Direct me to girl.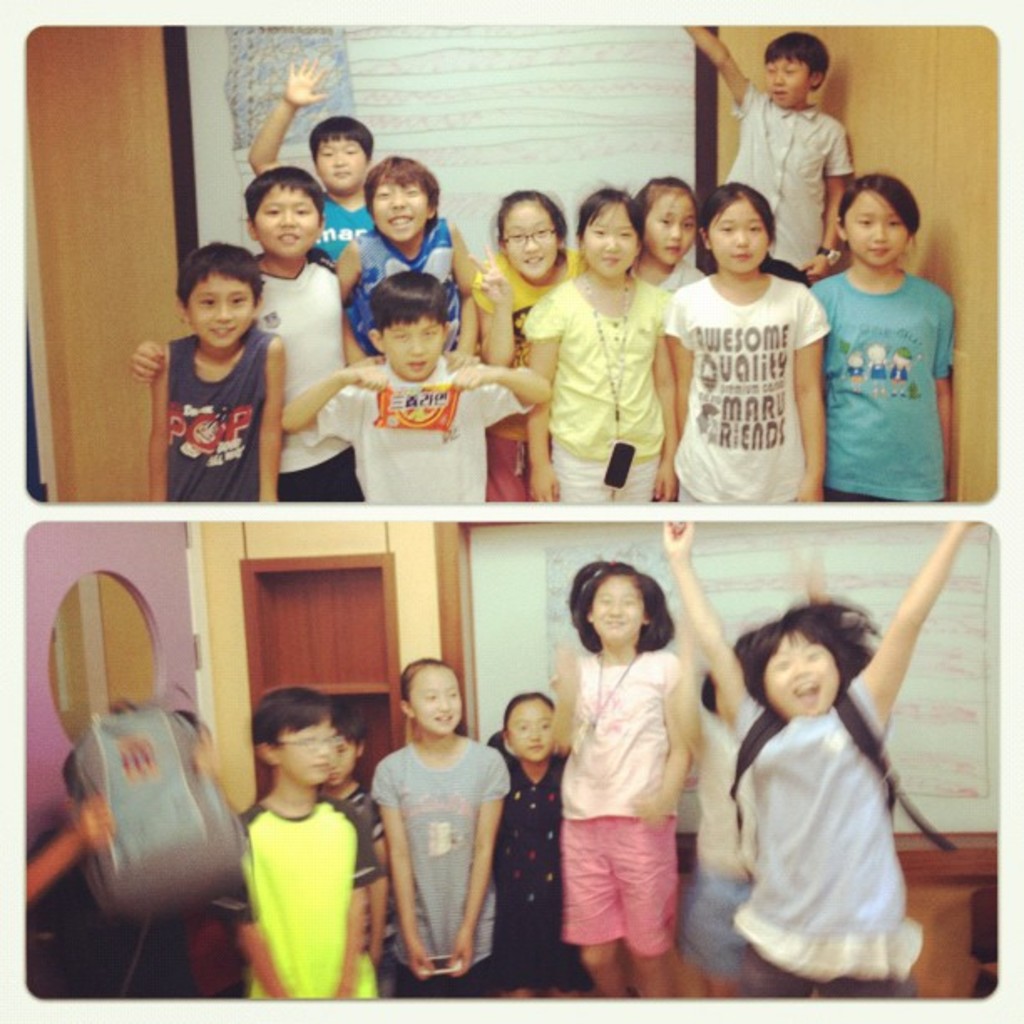
Direction: crop(522, 177, 674, 504).
